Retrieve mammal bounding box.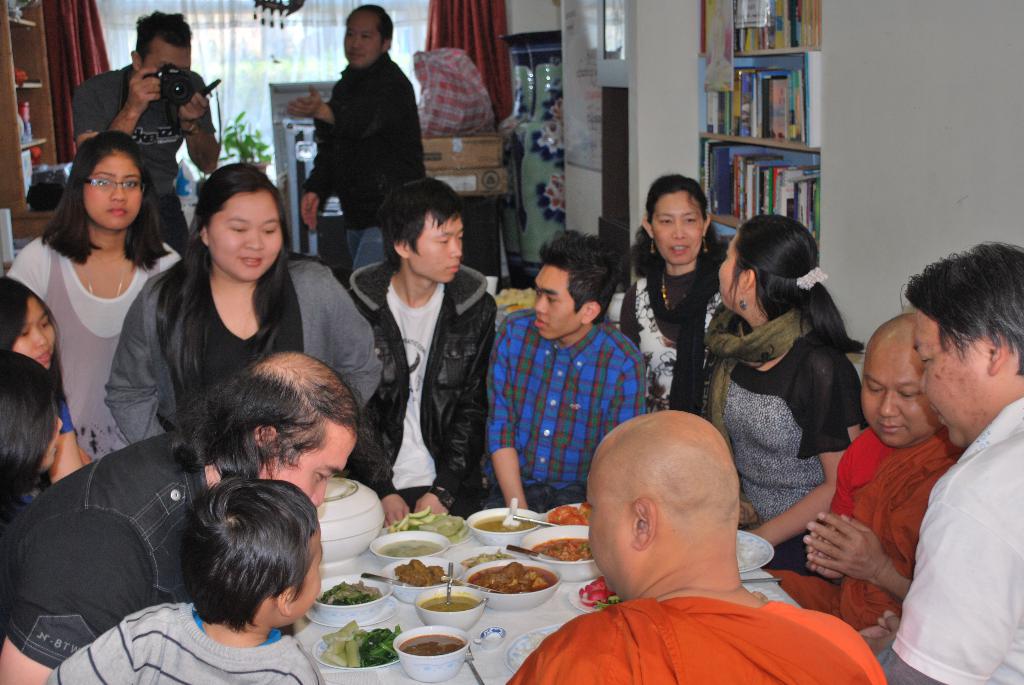
Bounding box: region(0, 343, 364, 684).
